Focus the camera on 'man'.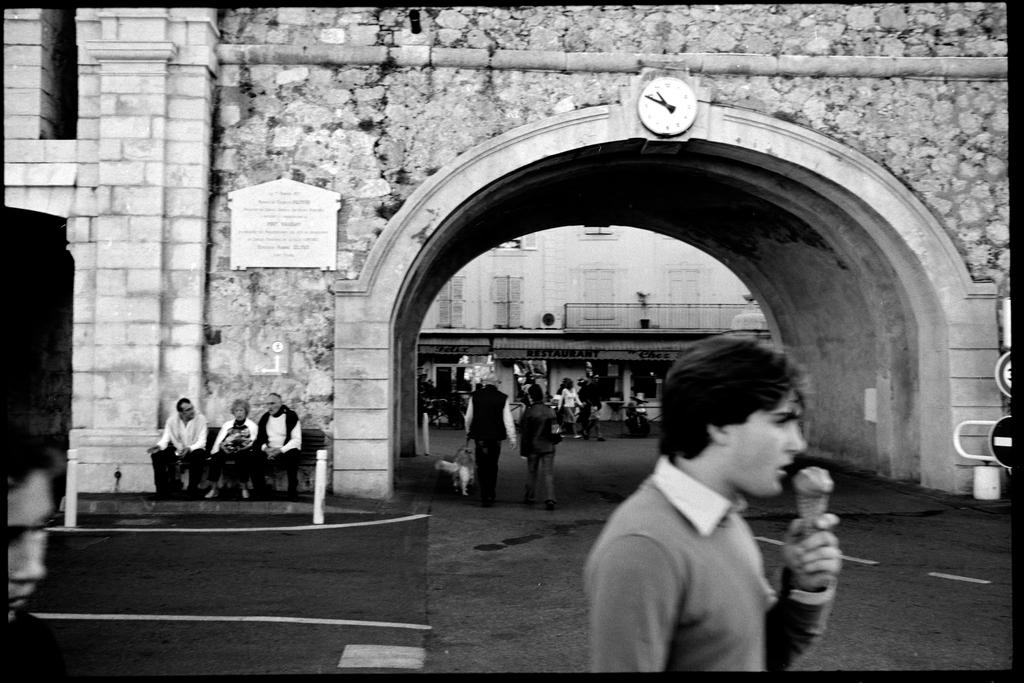
Focus region: box(465, 370, 517, 509).
